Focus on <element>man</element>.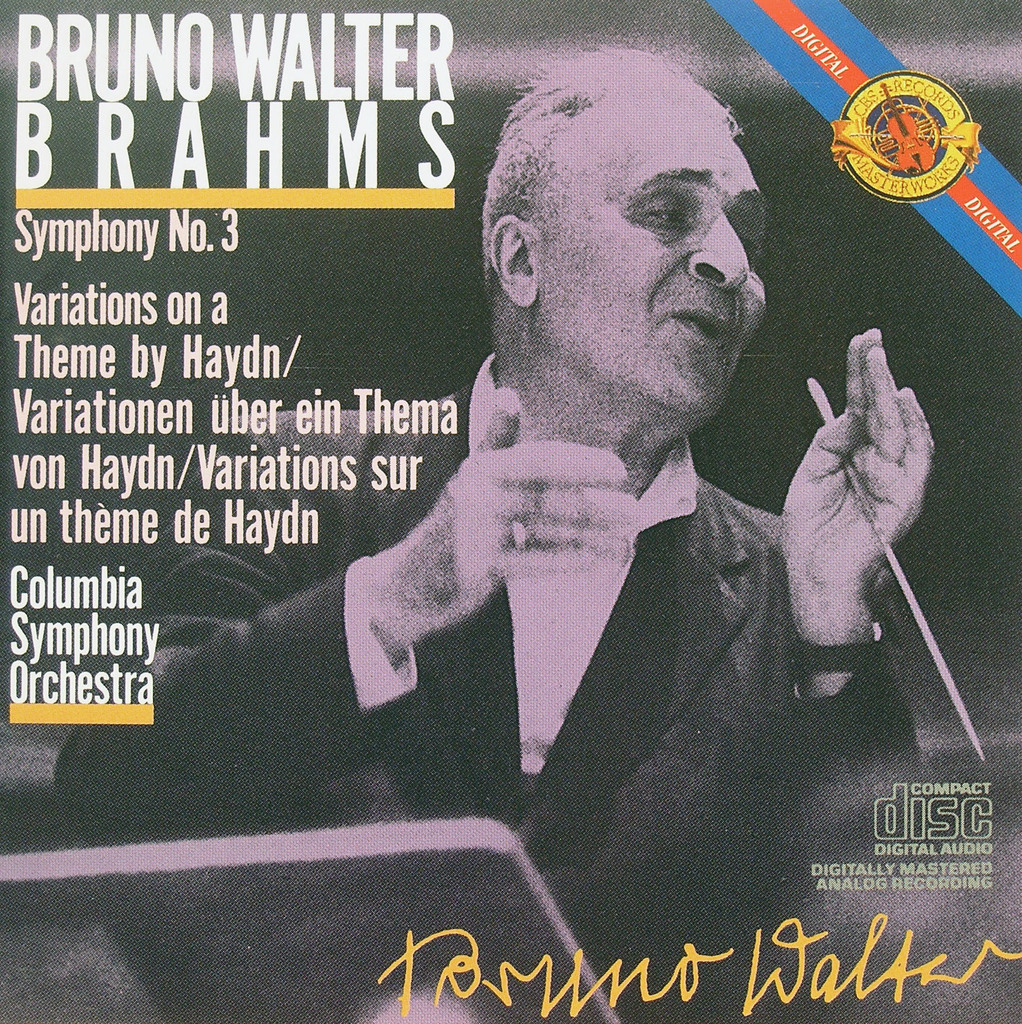
Focused at [51, 43, 941, 1018].
